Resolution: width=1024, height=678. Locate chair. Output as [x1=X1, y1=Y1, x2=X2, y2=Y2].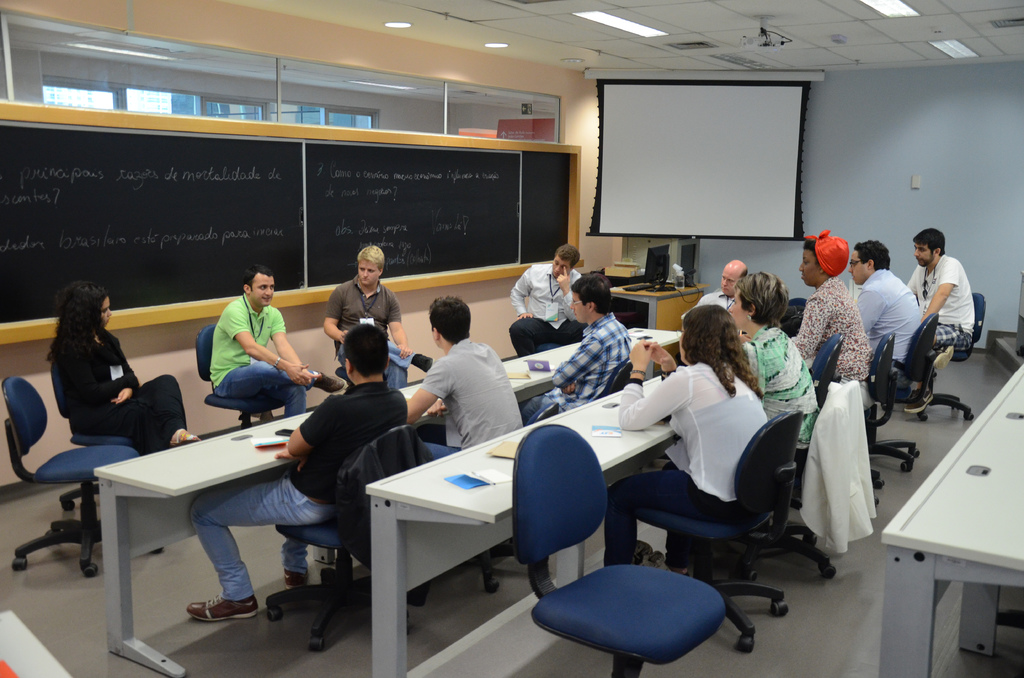
[x1=885, y1=312, x2=977, y2=426].
